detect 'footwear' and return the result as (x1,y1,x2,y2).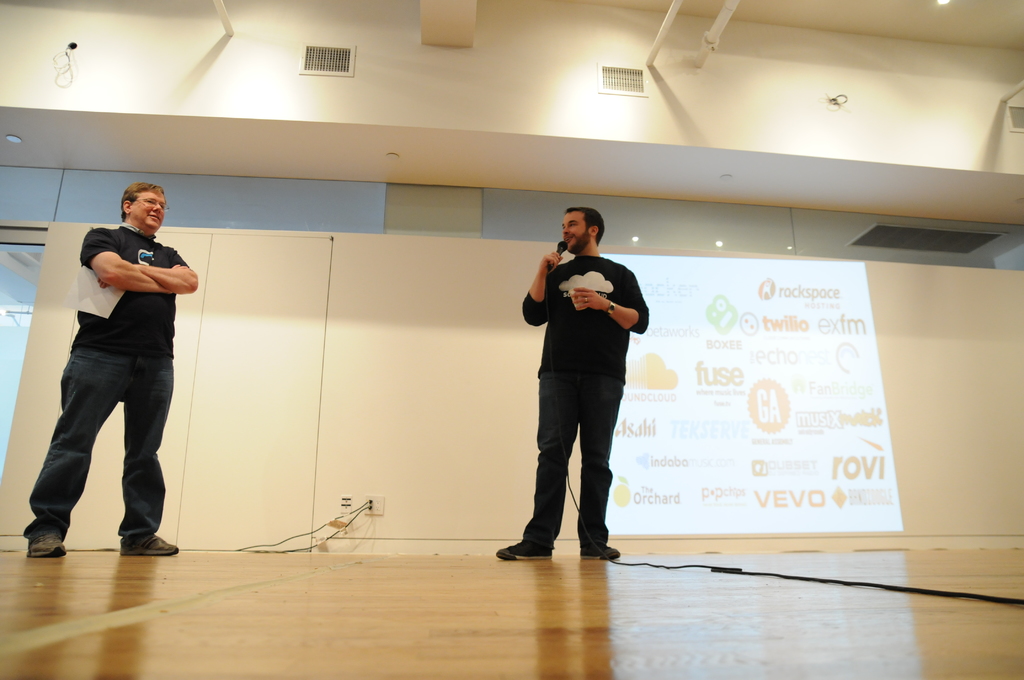
(120,526,188,559).
